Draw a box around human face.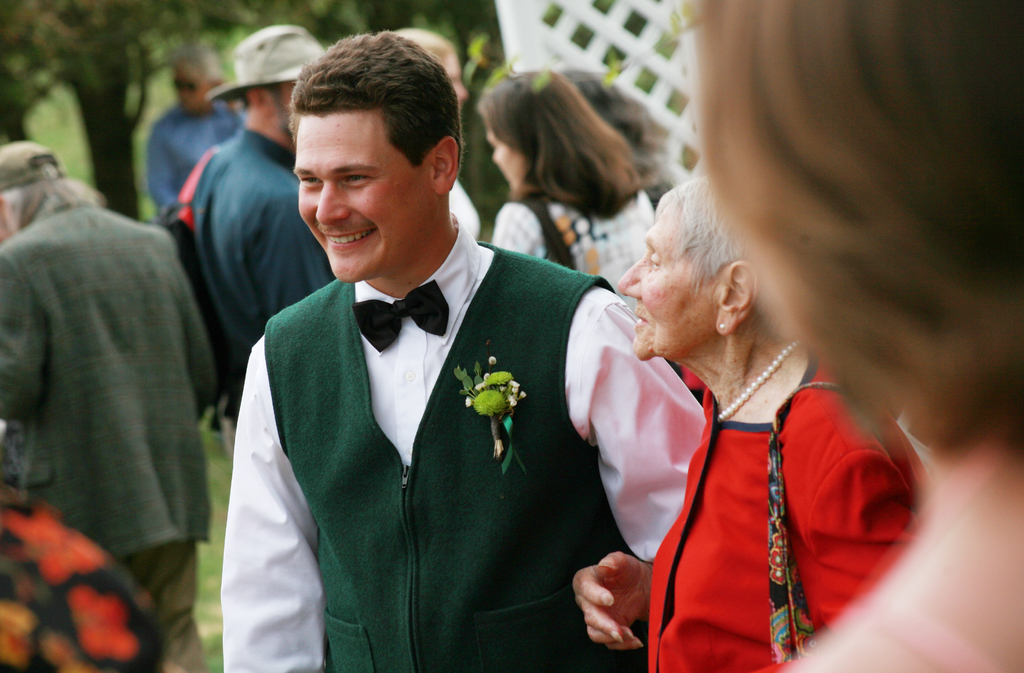
<region>617, 202, 717, 360</region>.
